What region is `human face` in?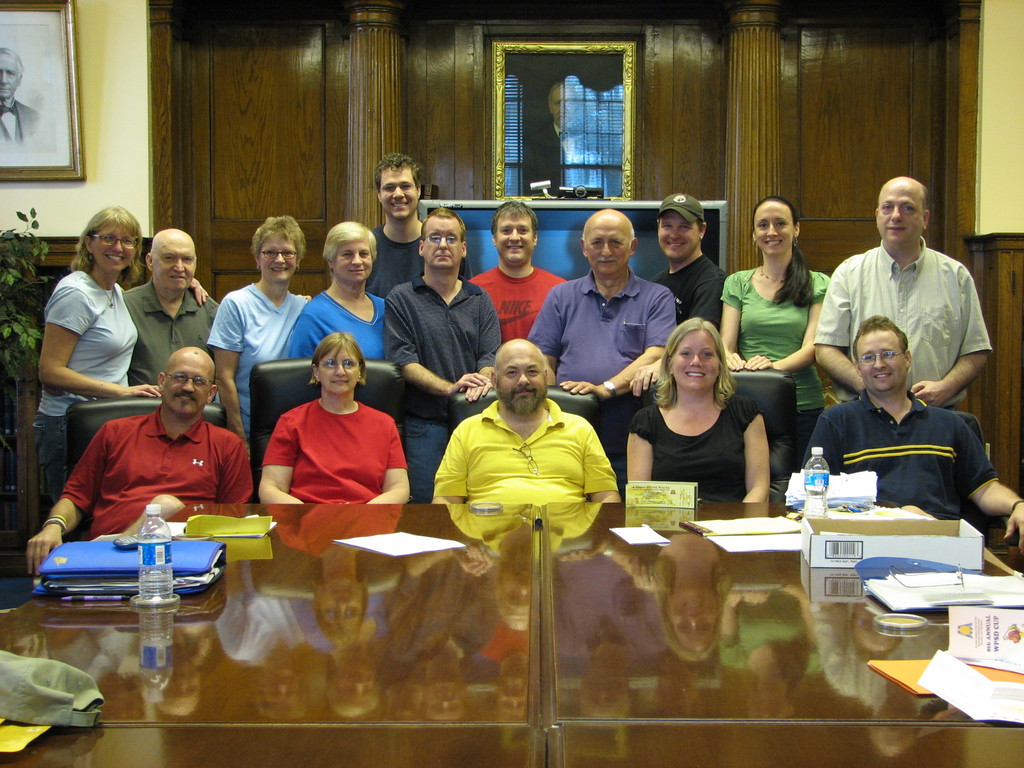
rect(164, 356, 208, 413).
